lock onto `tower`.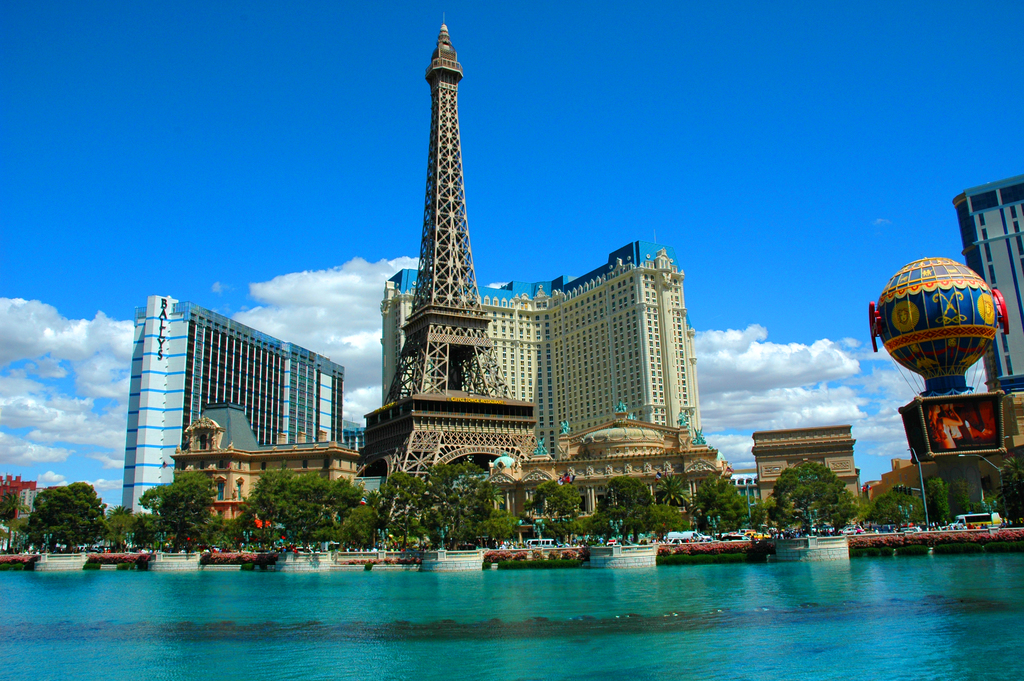
Locked: detection(114, 292, 344, 521).
